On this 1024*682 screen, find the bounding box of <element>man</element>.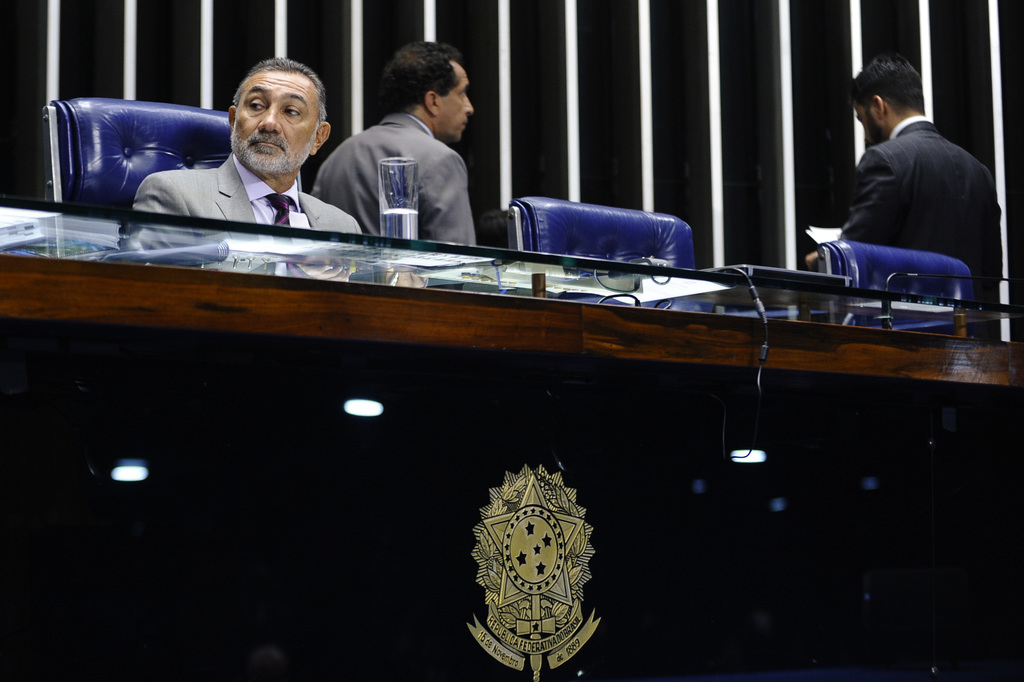
Bounding box: x1=809, y1=51, x2=1005, y2=325.
